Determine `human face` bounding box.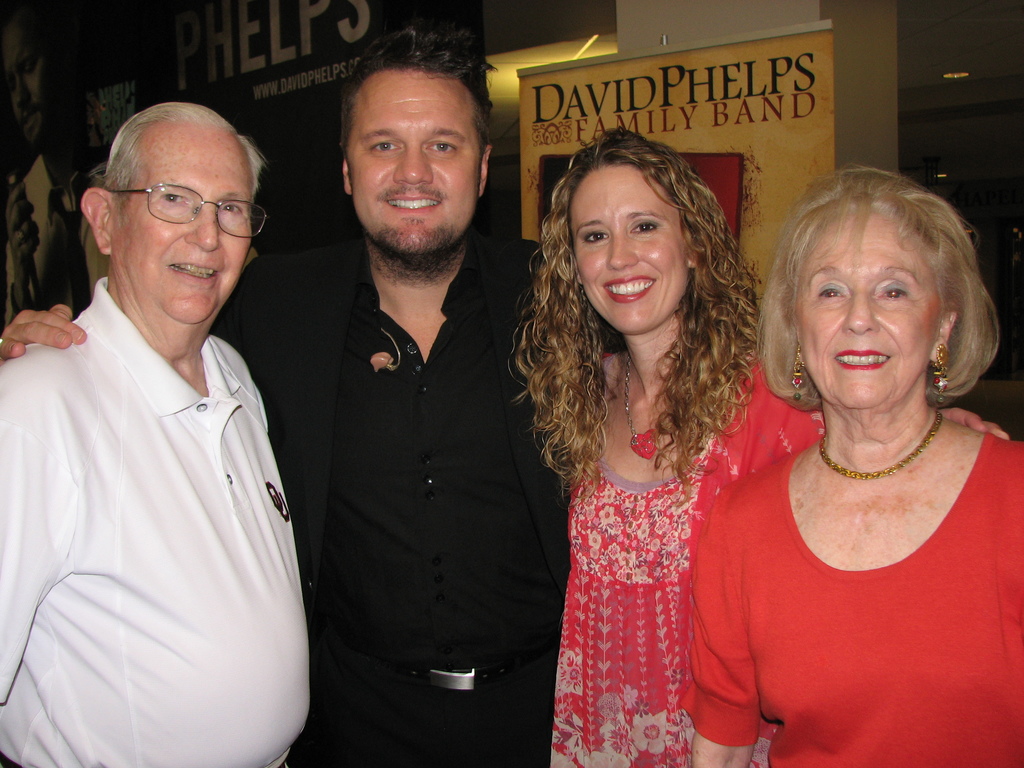
Determined: bbox=[801, 200, 940, 404].
